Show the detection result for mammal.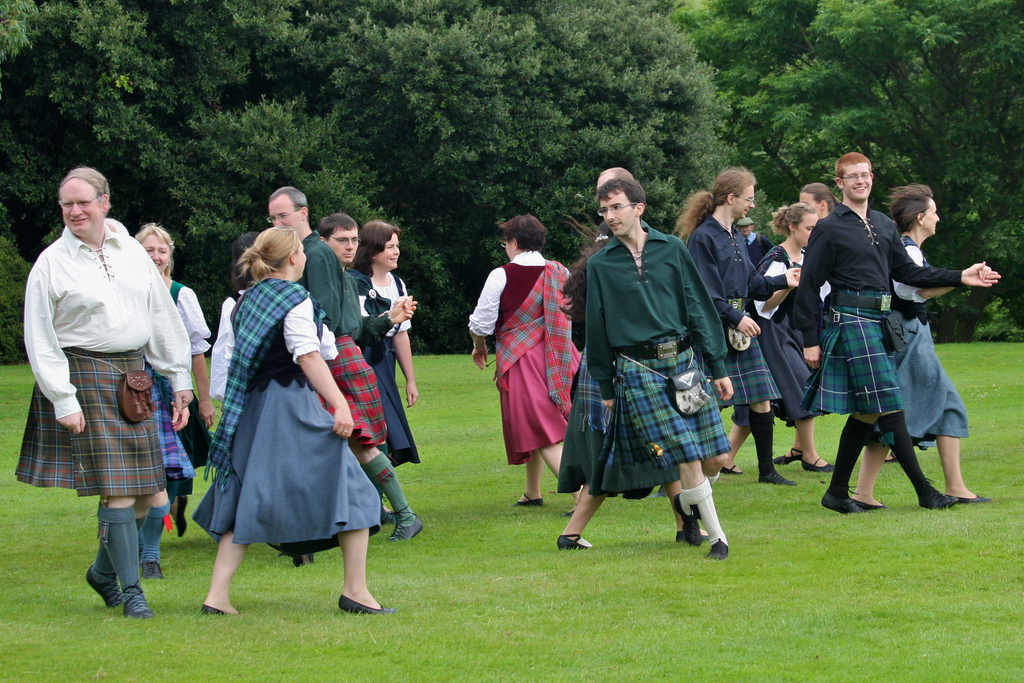
(x1=468, y1=208, x2=584, y2=522).
